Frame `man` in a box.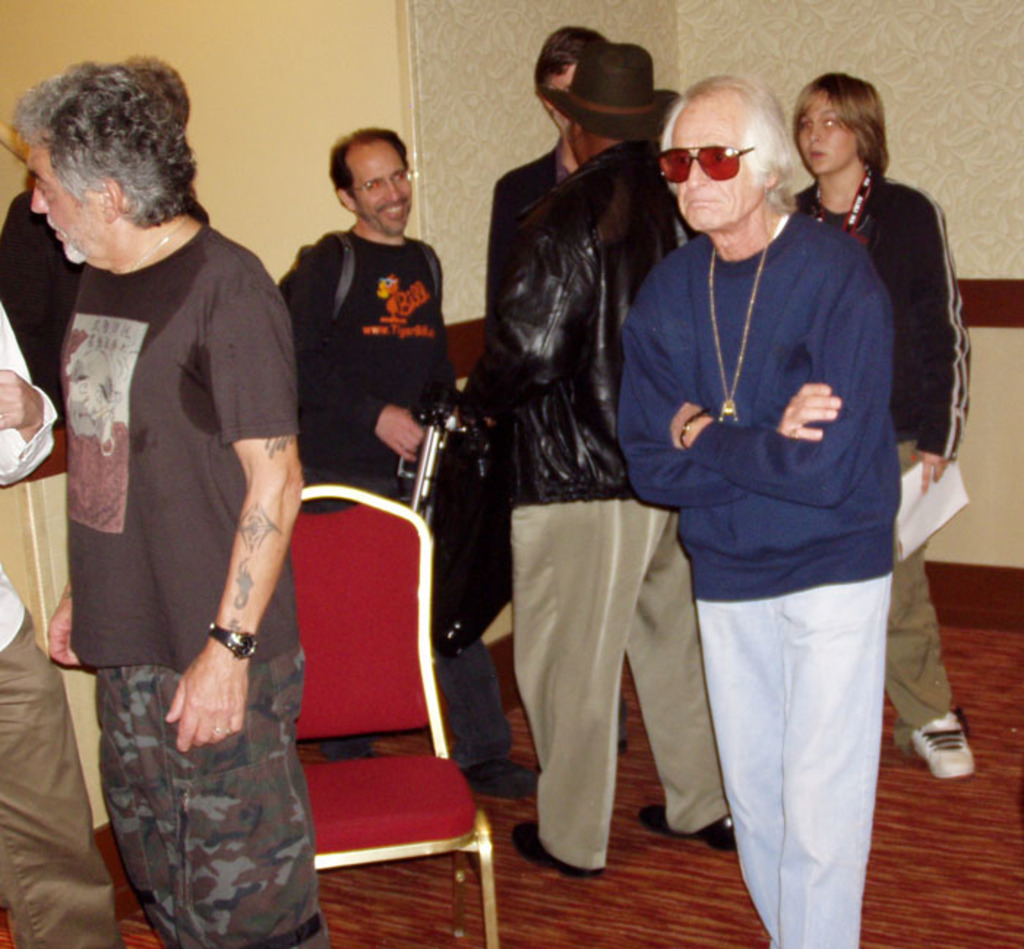
bbox(274, 129, 486, 521).
